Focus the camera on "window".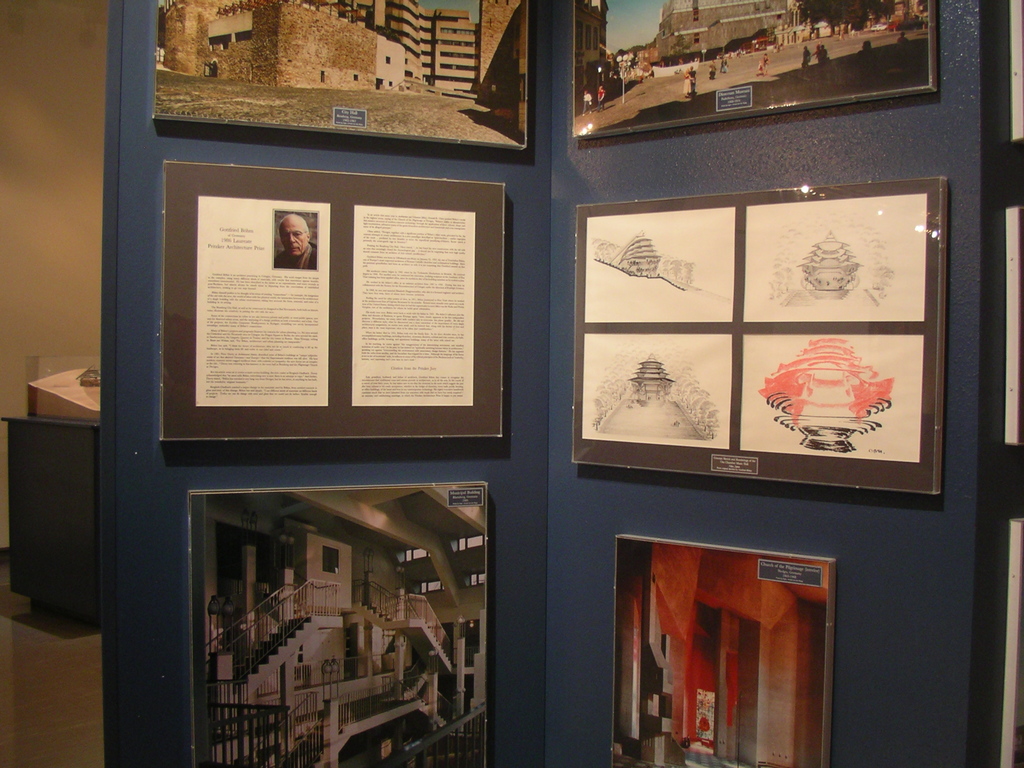
Focus region: [left=321, top=71, right=326, bottom=83].
